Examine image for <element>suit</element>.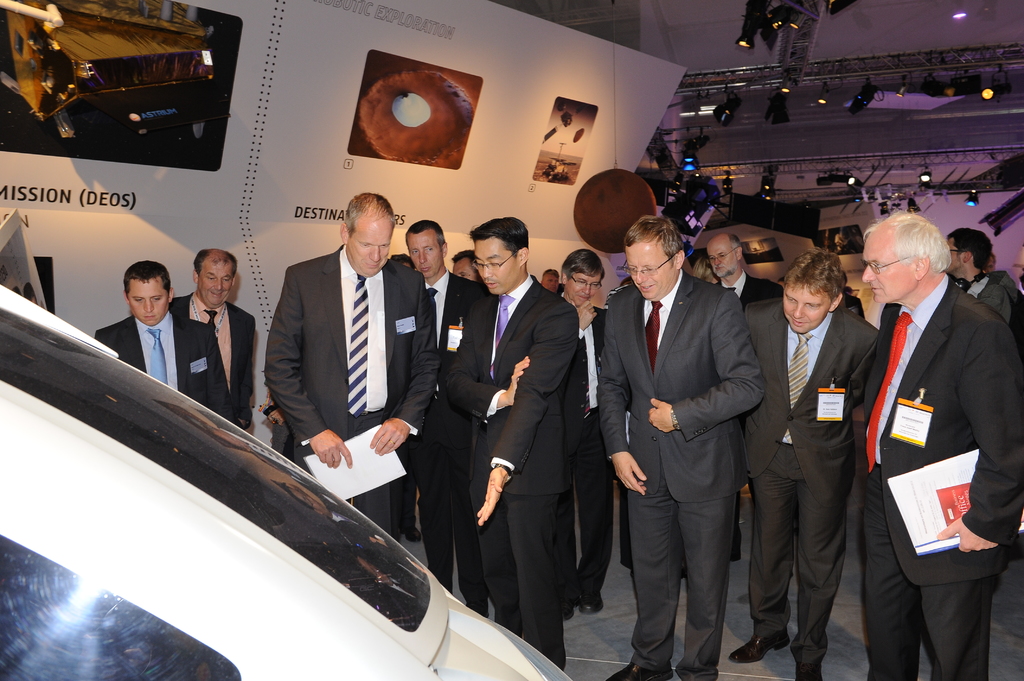
Examination result: l=626, t=204, r=784, b=669.
